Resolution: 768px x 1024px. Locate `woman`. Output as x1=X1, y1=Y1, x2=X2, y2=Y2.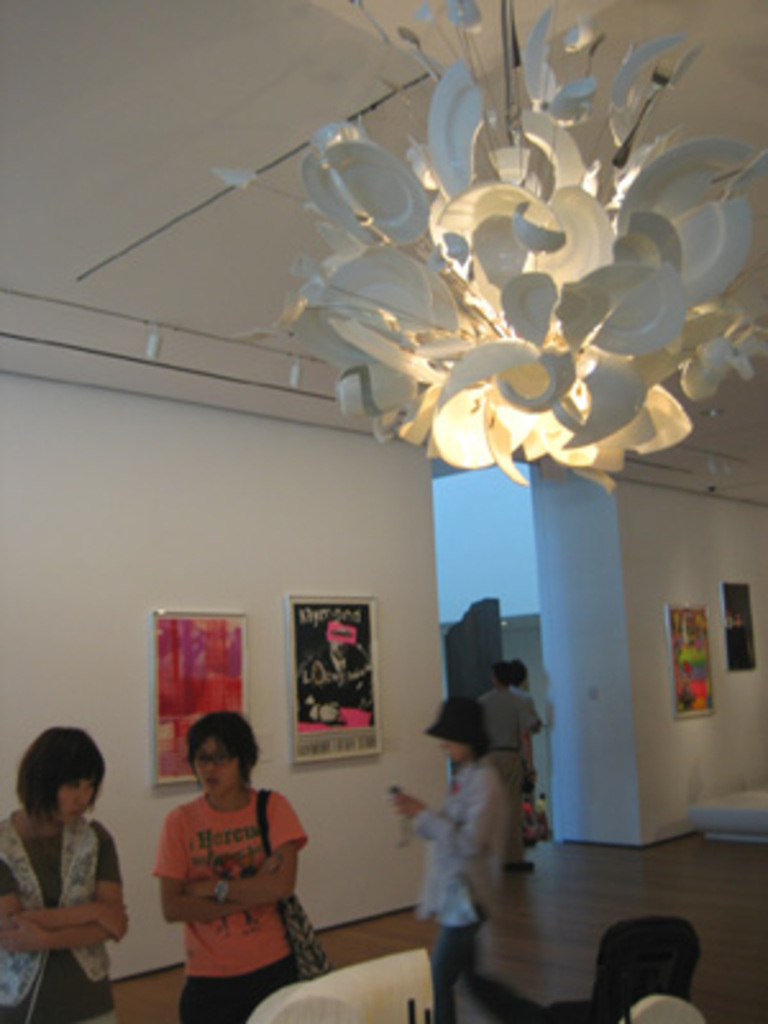
x1=3, y1=727, x2=128, y2=1021.
